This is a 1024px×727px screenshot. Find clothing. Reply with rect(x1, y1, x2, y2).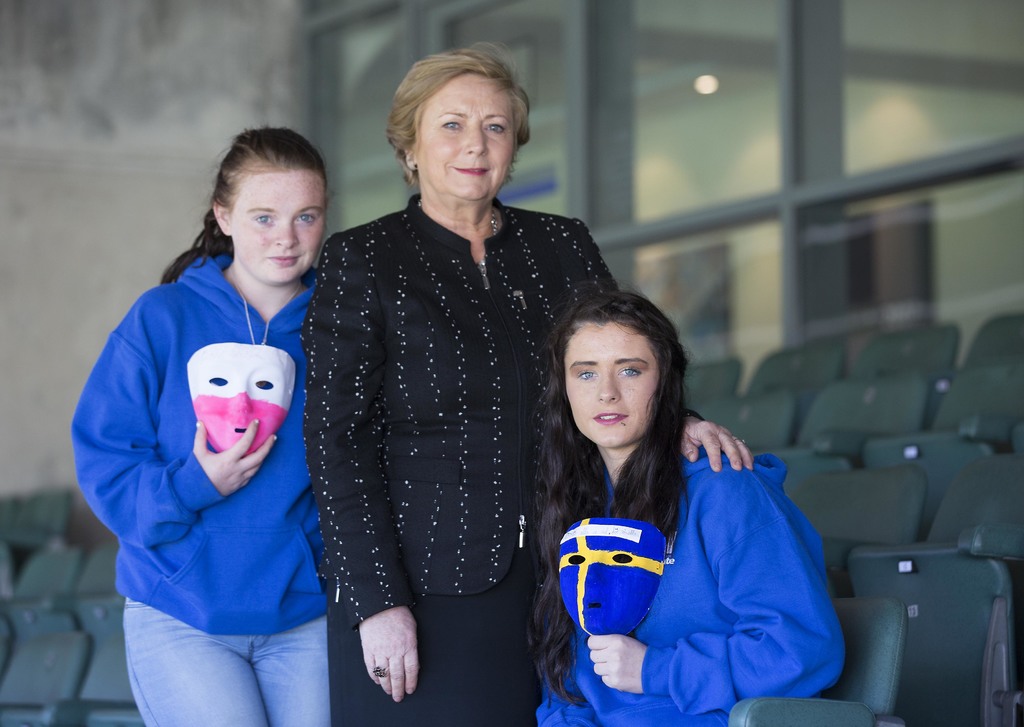
rect(532, 451, 841, 726).
